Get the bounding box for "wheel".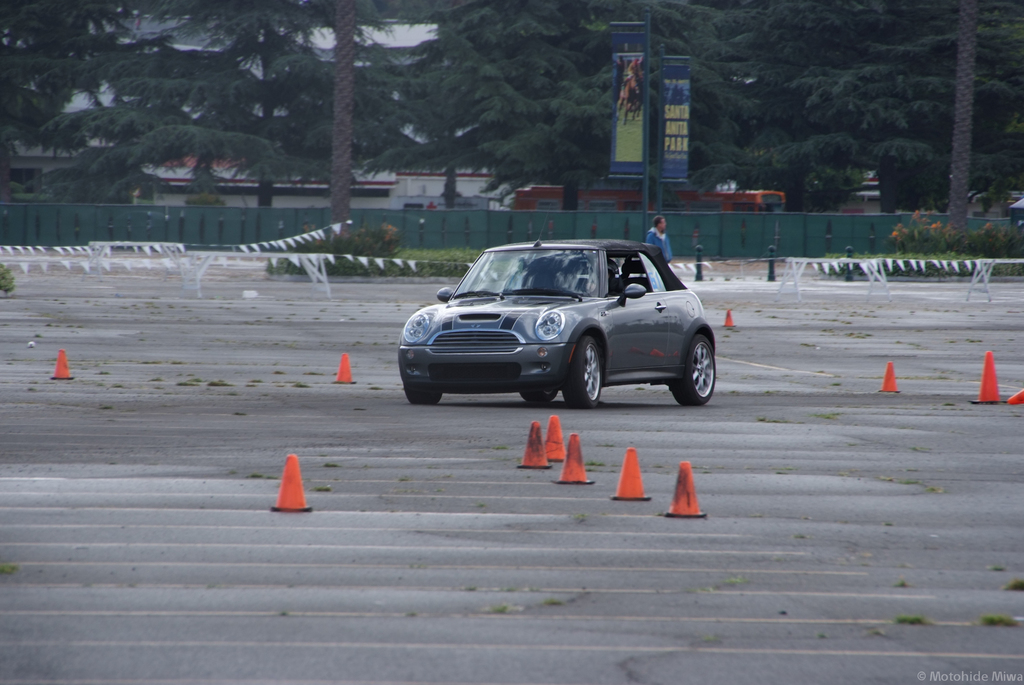
(x1=669, y1=318, x2=720, y2=403).
